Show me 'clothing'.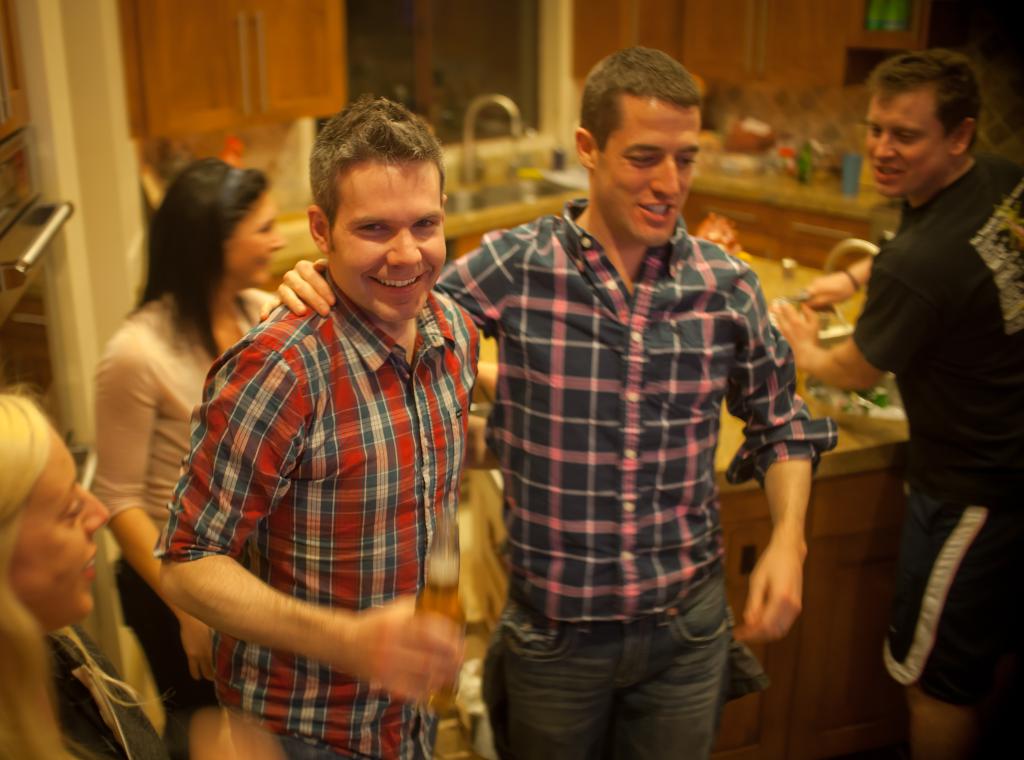
'clothing' is here: crop(431, 198, 838, 759).
